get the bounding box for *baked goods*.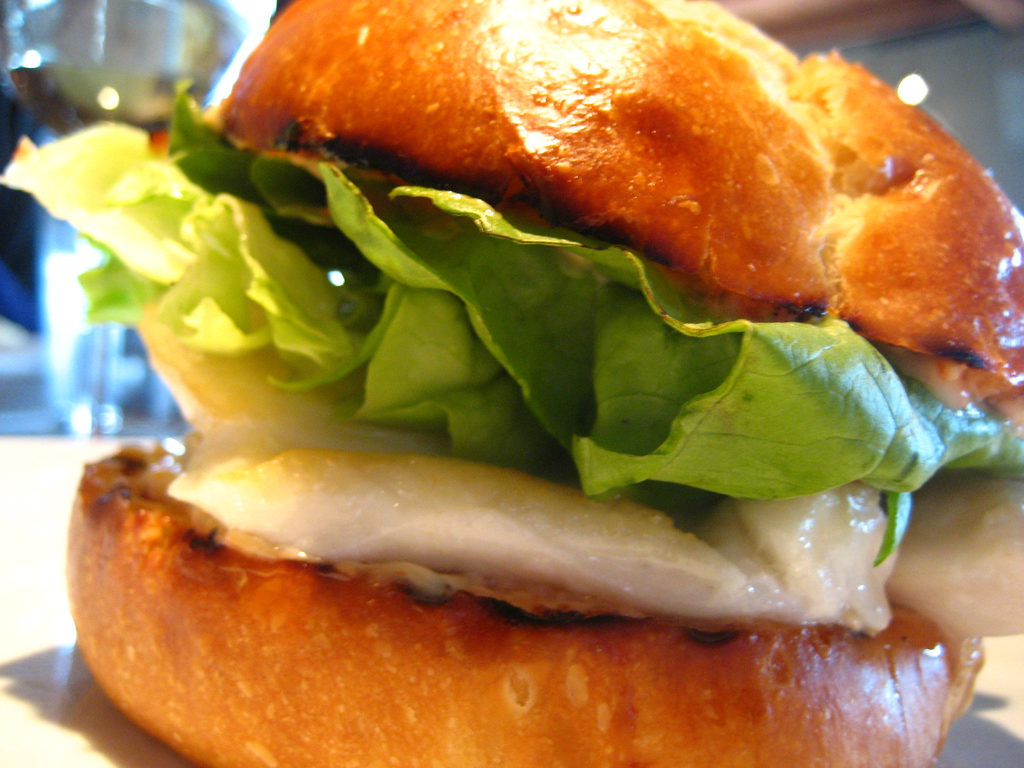
x1=47, y1=59, x2=1021, y2=735.
